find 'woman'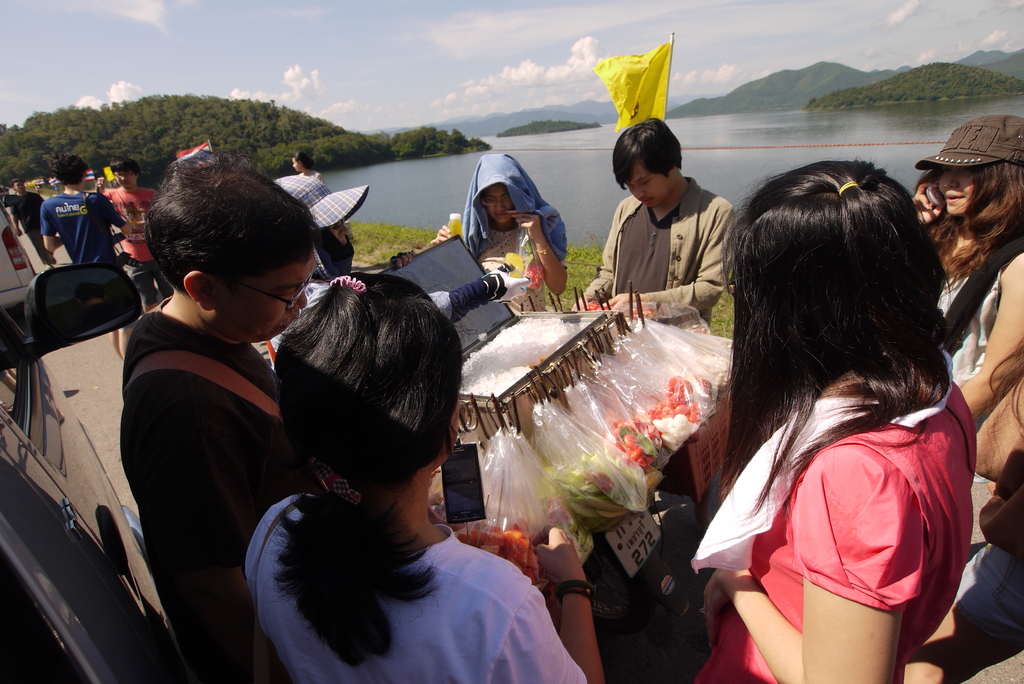
[658,135,982,683]
